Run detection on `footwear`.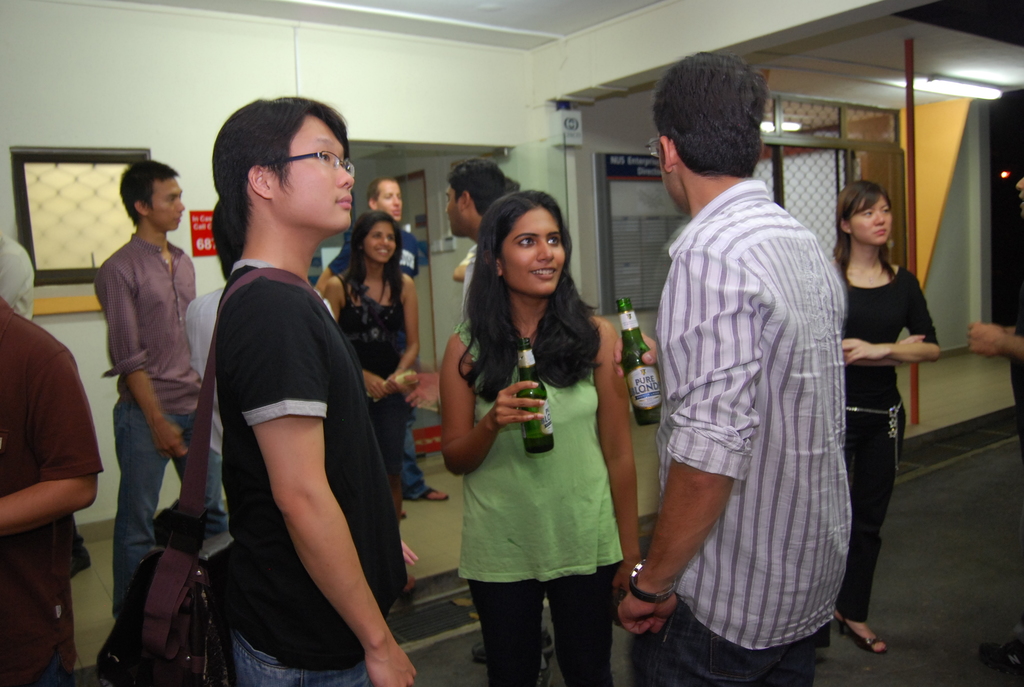
Result: l=833, t=613, r=890, b=658.
